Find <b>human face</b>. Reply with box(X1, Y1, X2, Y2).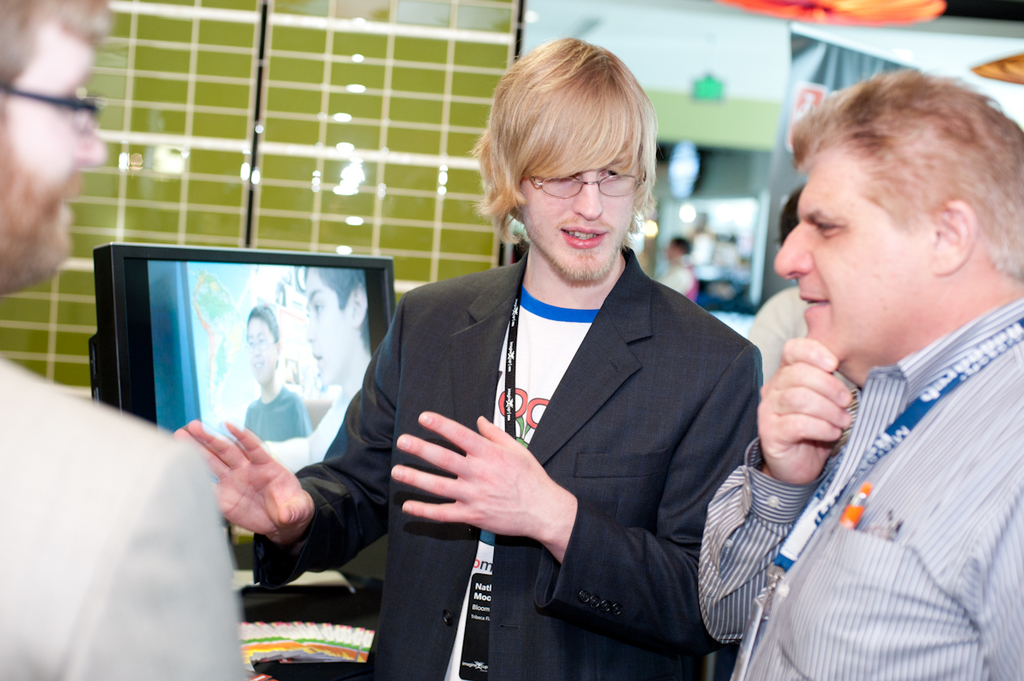
box(525, 153, 631, 286).
